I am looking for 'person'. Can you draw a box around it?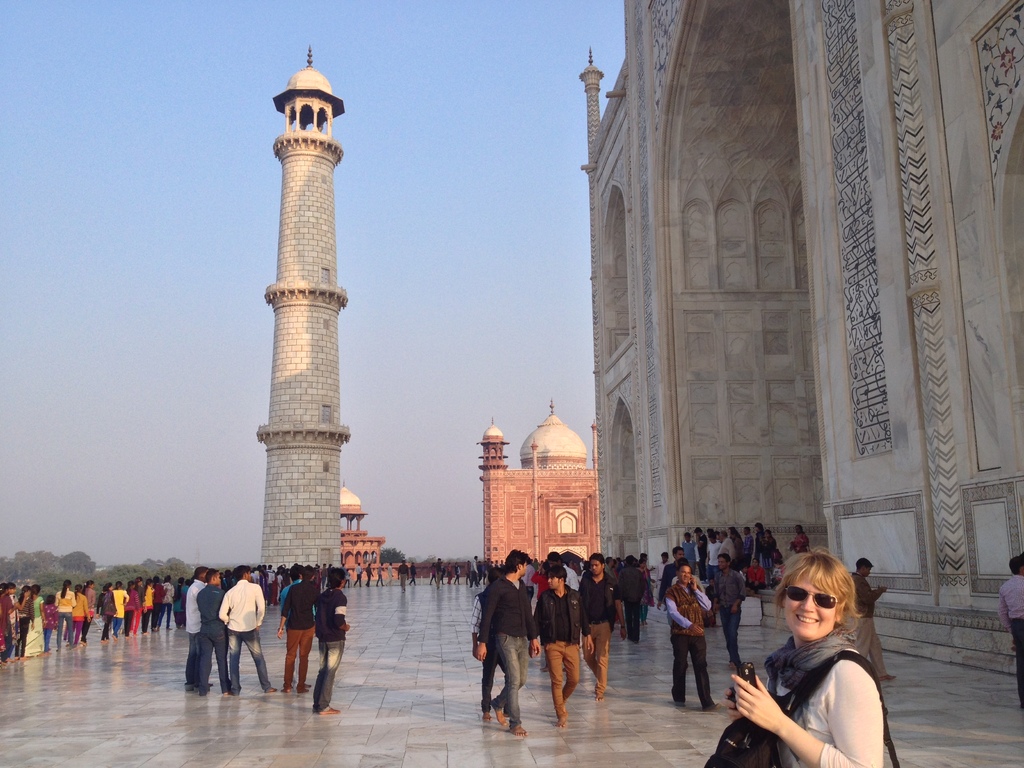
Sure, the bounding box is 179 564 204 692.
